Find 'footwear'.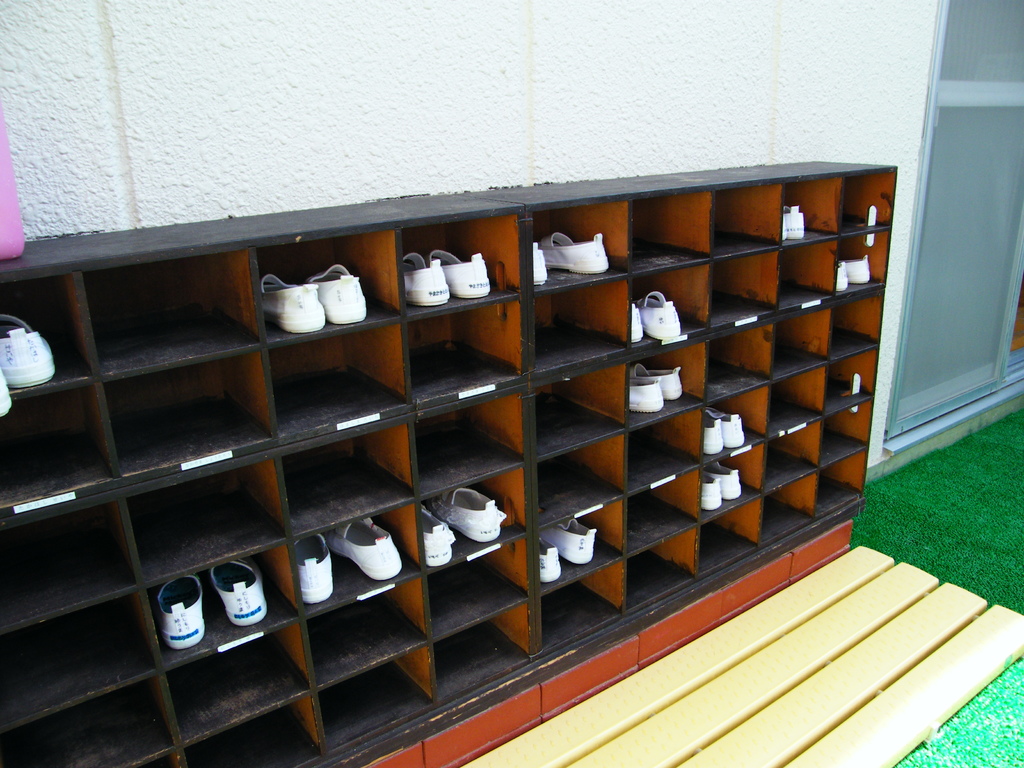
{"left": 632, "top": 378, "right": 665, "bottom": 415}.
